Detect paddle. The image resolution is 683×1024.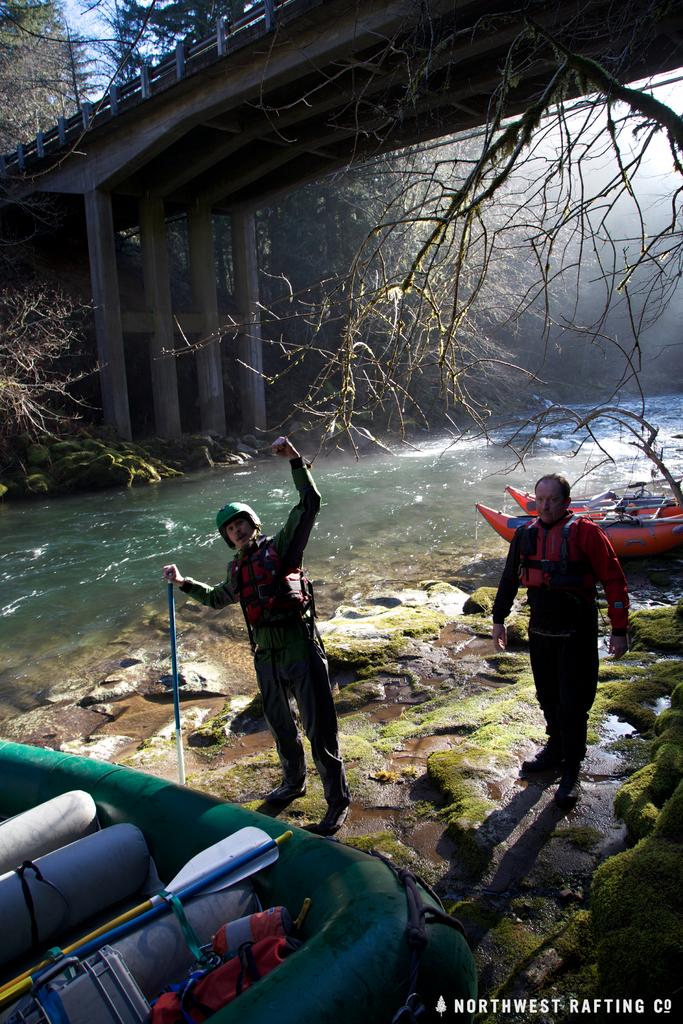
crop(167, 570, 192, 785).
